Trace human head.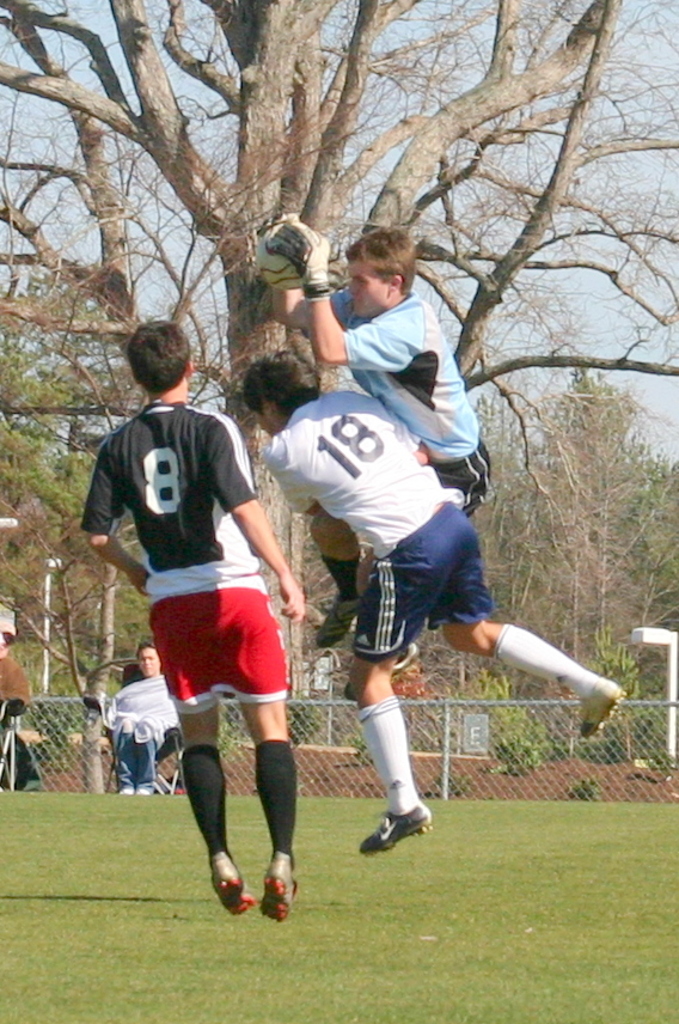
Traced to x1=128, y1=318, x2=196, y2=401.
